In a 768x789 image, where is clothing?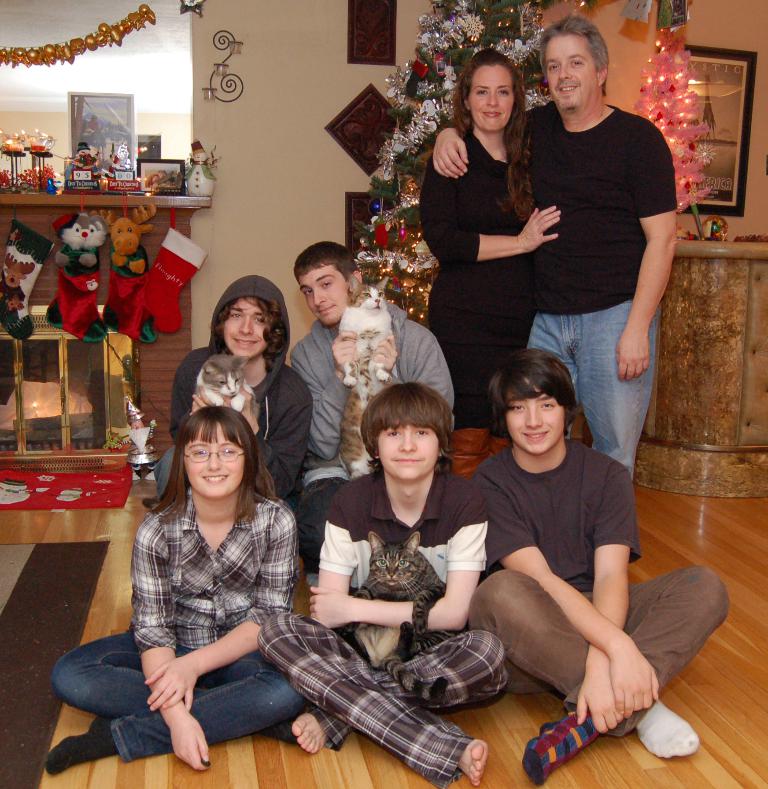
256, 467, 511, 788.
